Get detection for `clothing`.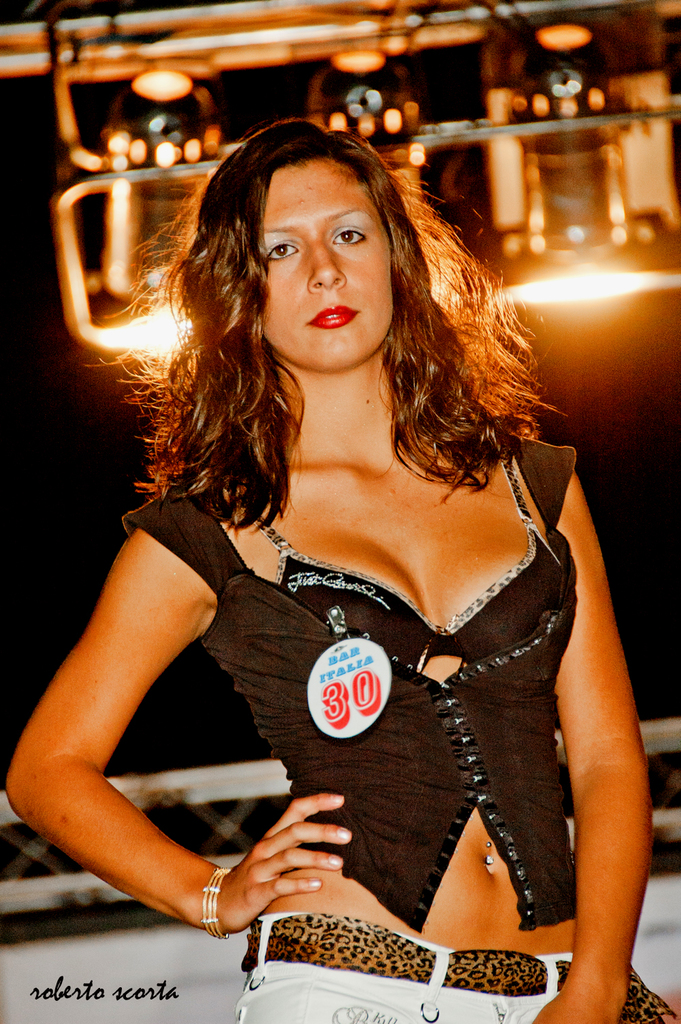
Detection: 131:434:680:1023.
